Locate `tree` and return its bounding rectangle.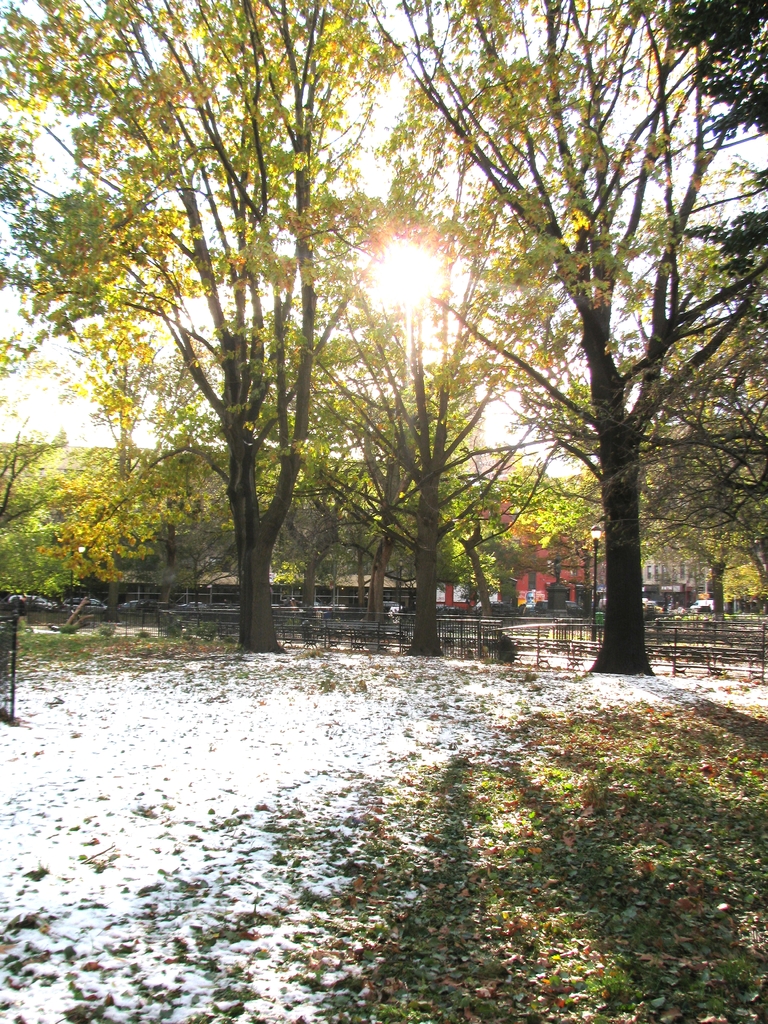
Rect(63, 16, 417, 684).
